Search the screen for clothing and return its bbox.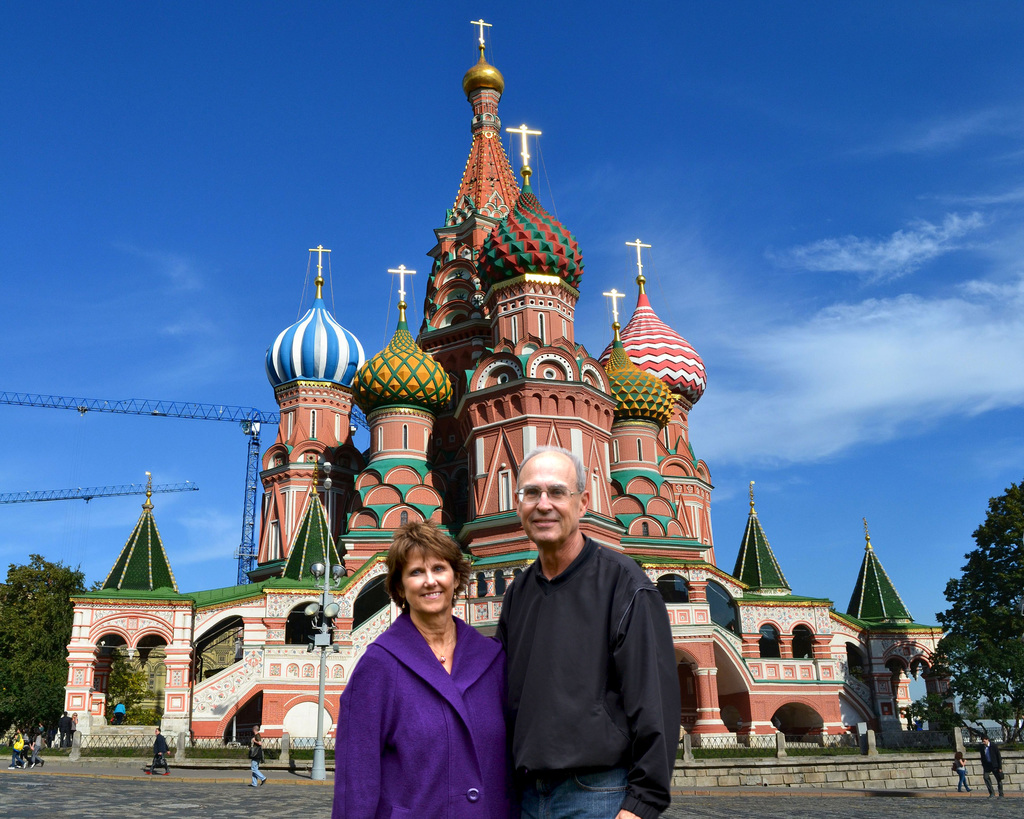
Found: 324, 591, 517, 811.
